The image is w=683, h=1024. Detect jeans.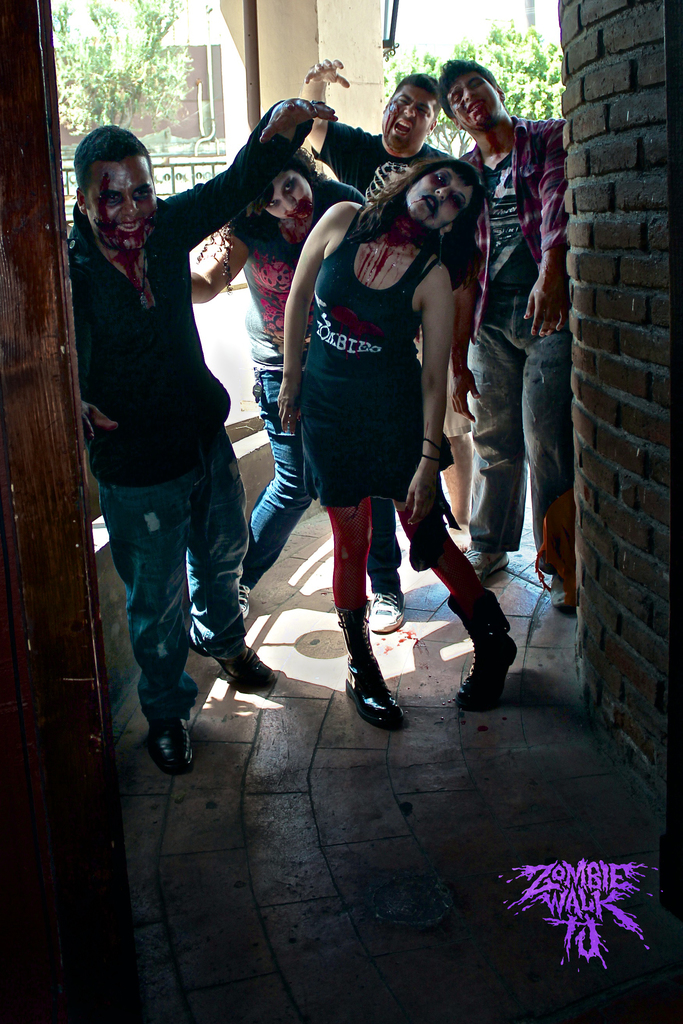
Detection: bbox=[242, 355, 403, 589].
